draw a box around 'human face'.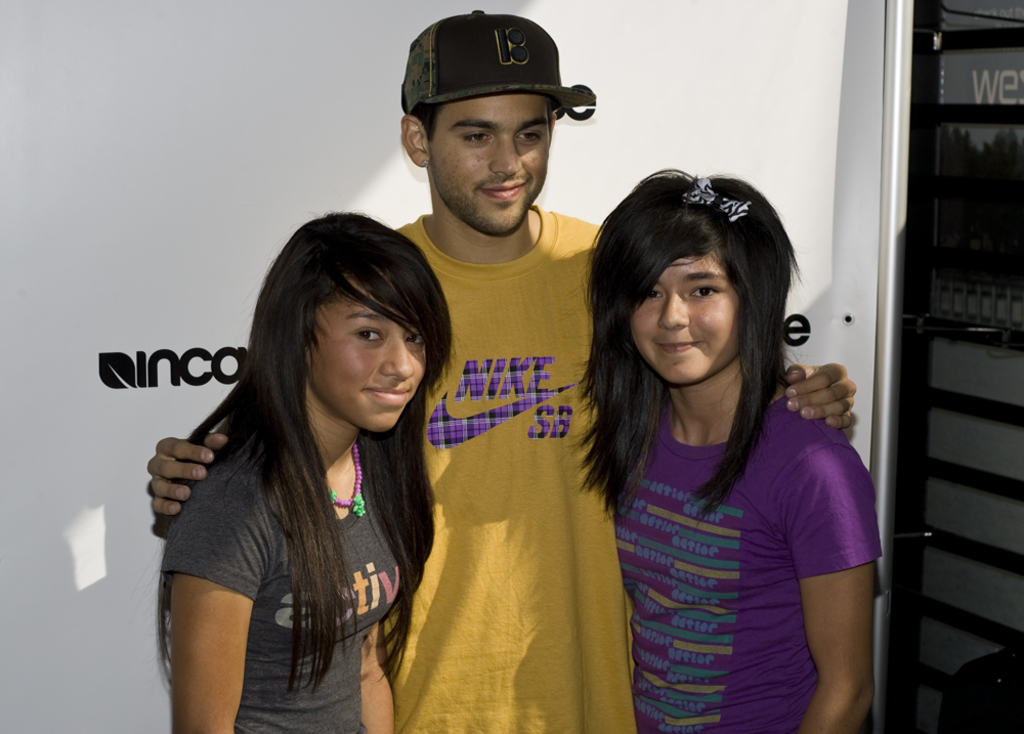
BBox(431, 94, 548, 234).
